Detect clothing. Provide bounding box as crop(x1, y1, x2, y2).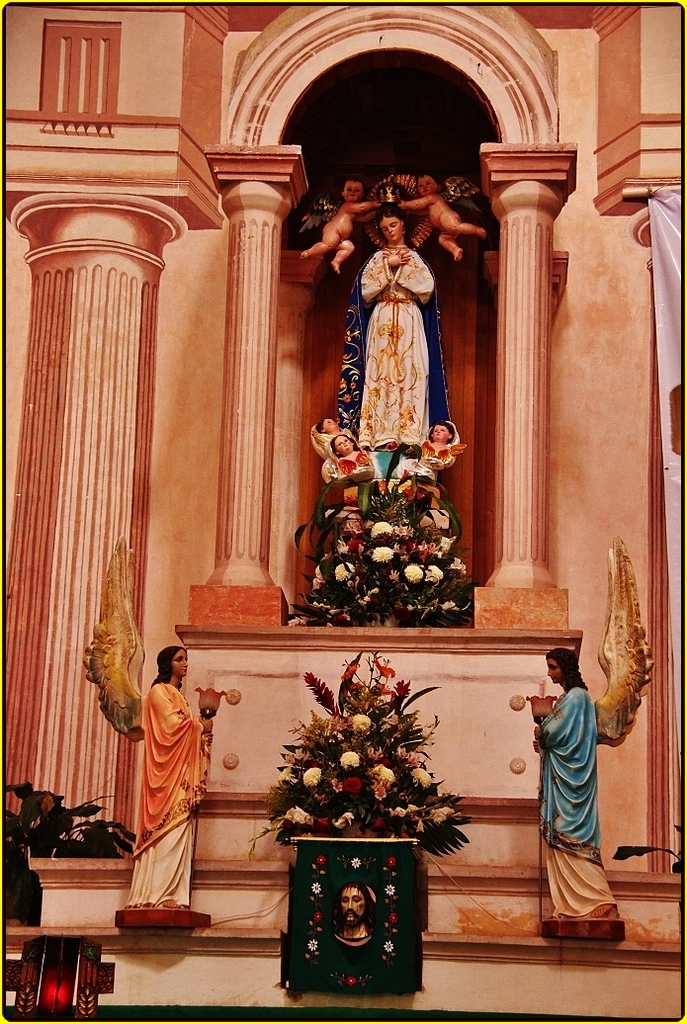
crop(533, 654, 626, 923).
